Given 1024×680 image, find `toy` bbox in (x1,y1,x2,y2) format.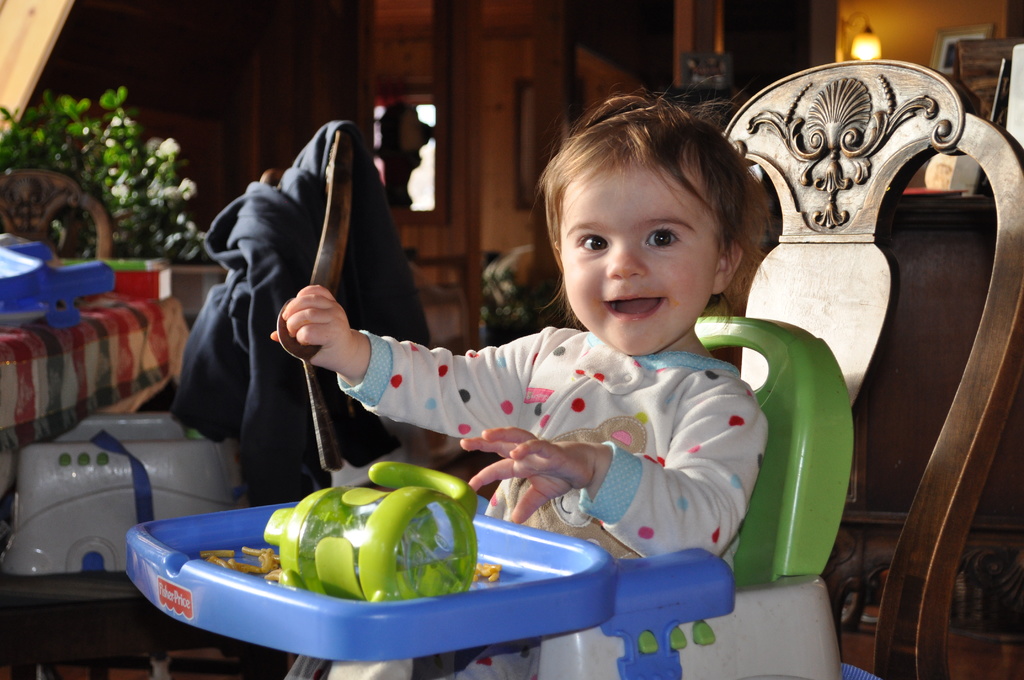
(0,243,111,330).
